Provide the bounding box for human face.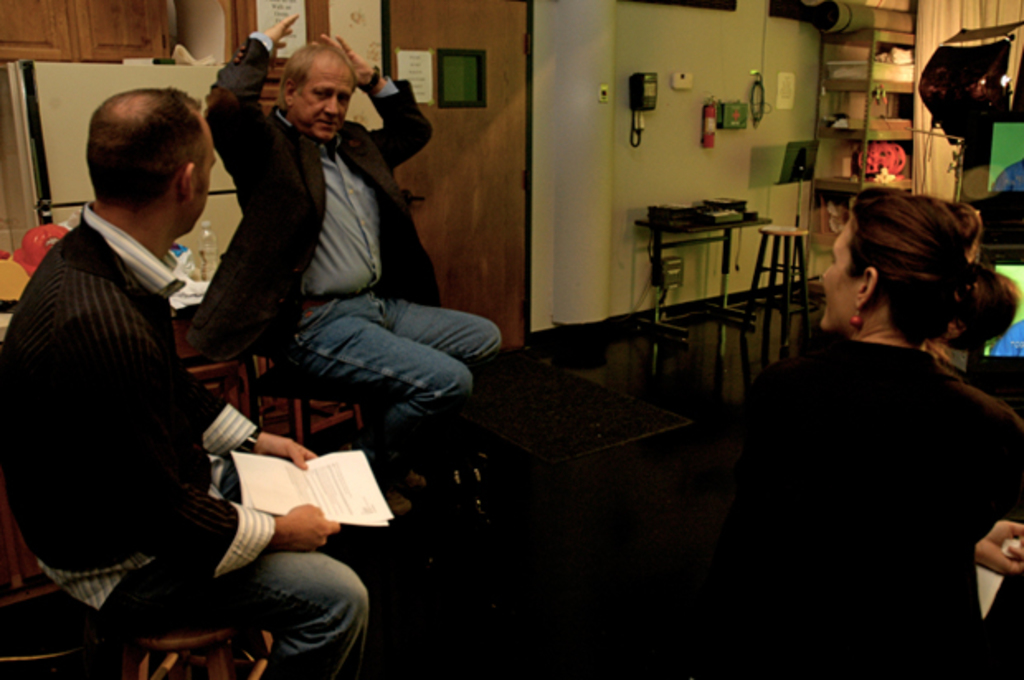
pyautogui.locateOnScreen(187, 119, 216, 236).
